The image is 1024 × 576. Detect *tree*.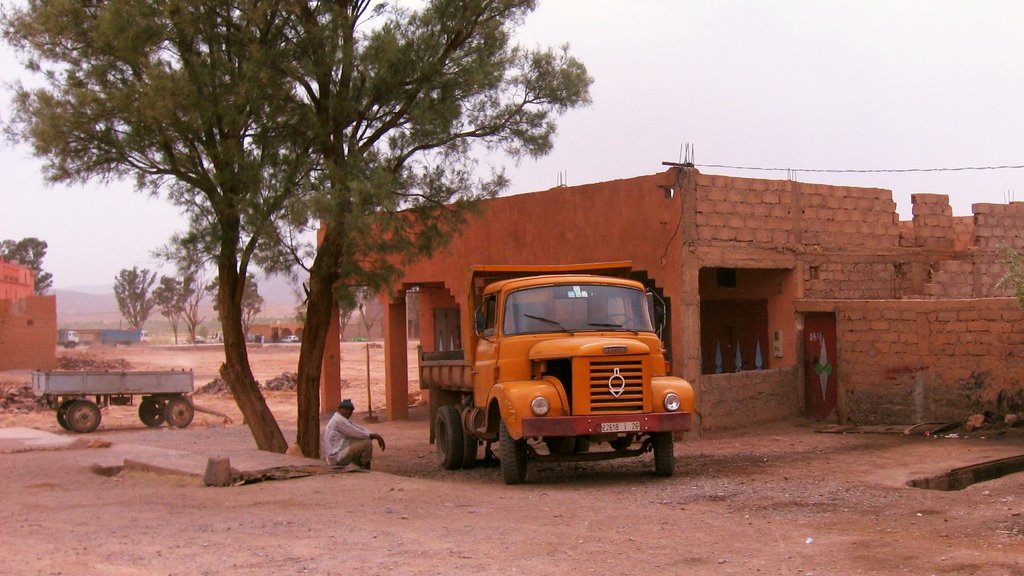
Detection: <box>154,274,184,338</box>.
